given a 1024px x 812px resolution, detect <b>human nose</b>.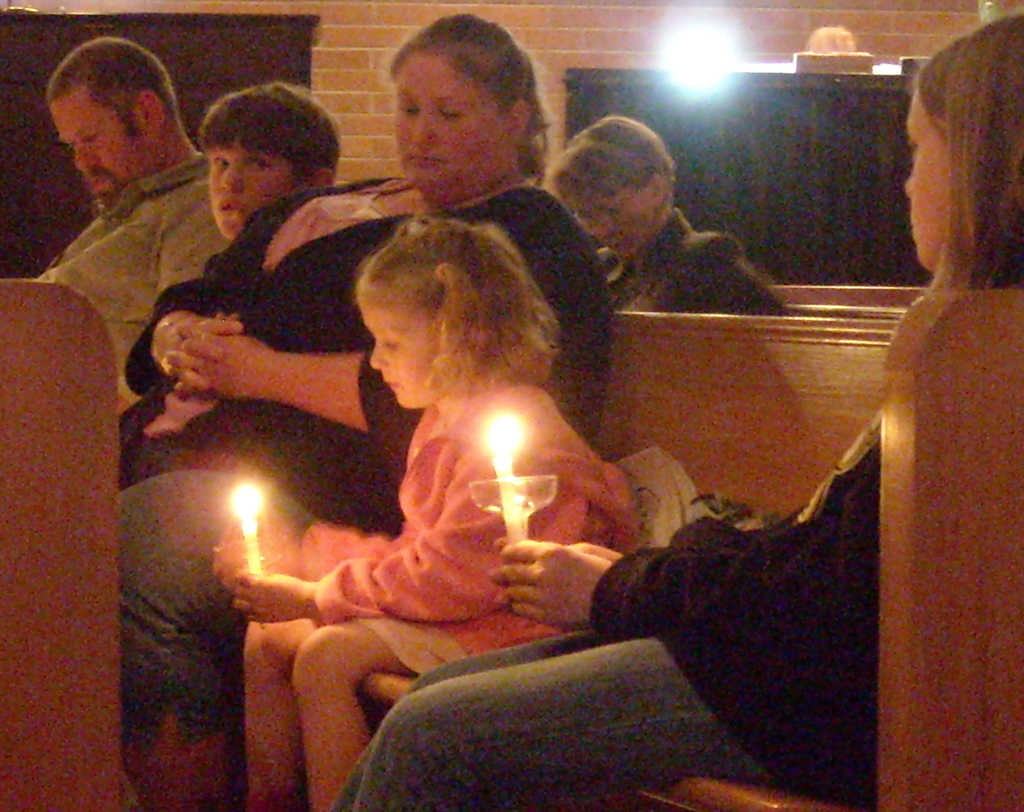
<box>219,163,240,192</box>.
